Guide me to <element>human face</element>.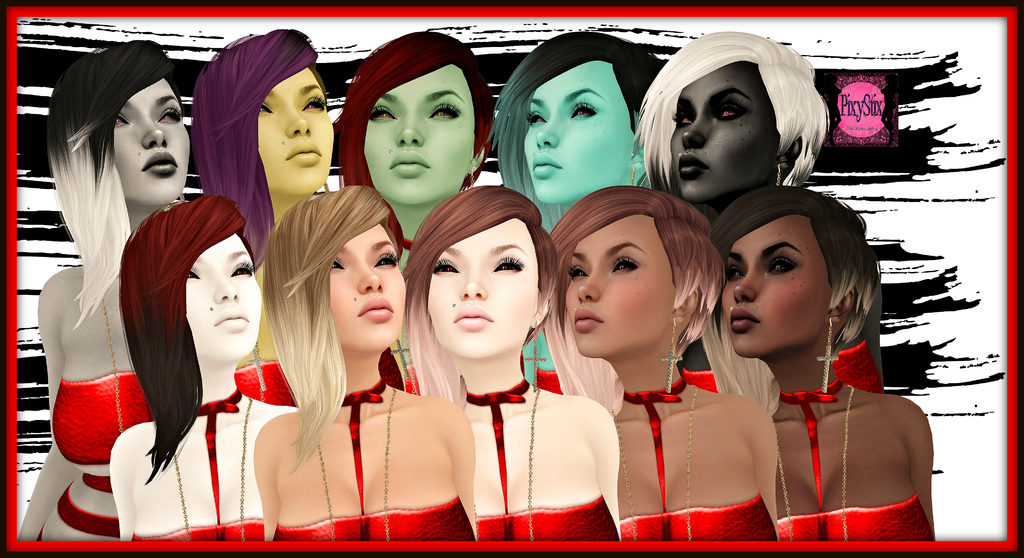
Guidance: select_region(114, 78, 189, 200).
